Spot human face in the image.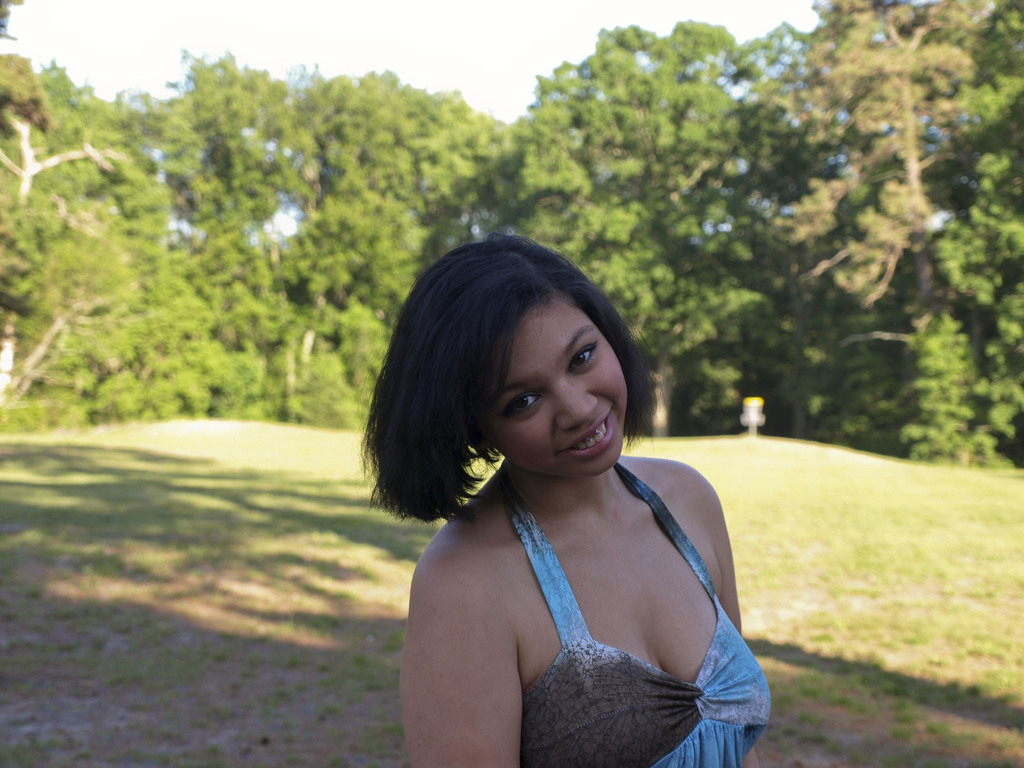
human face found at box=[474, 298, 629, 478].
